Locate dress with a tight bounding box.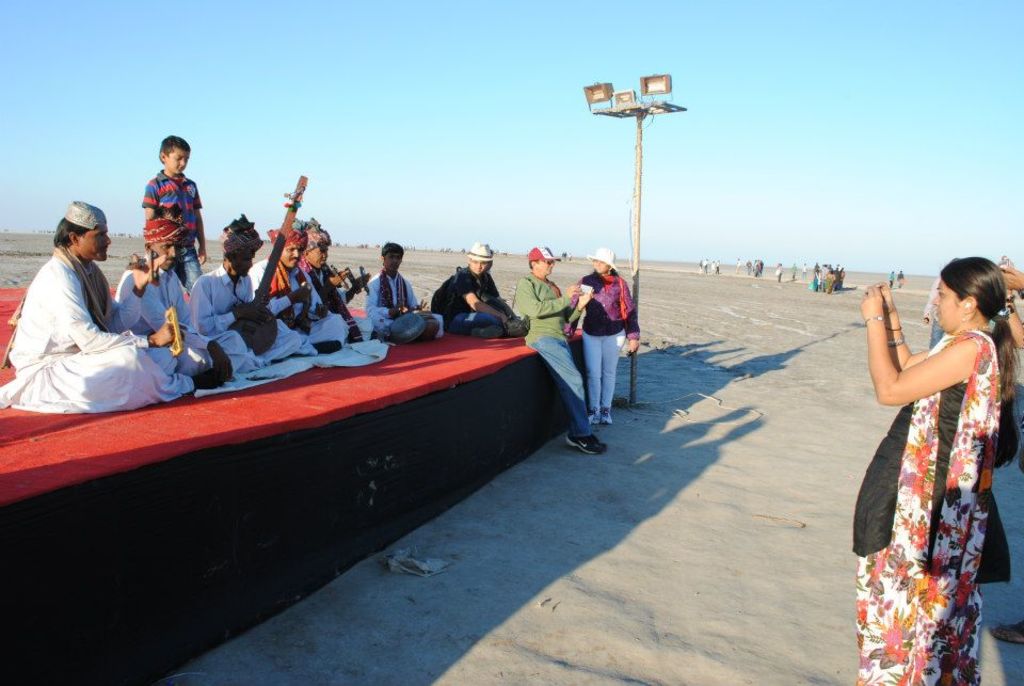
<bbox>864, 297, 998, 661</bbox>.
